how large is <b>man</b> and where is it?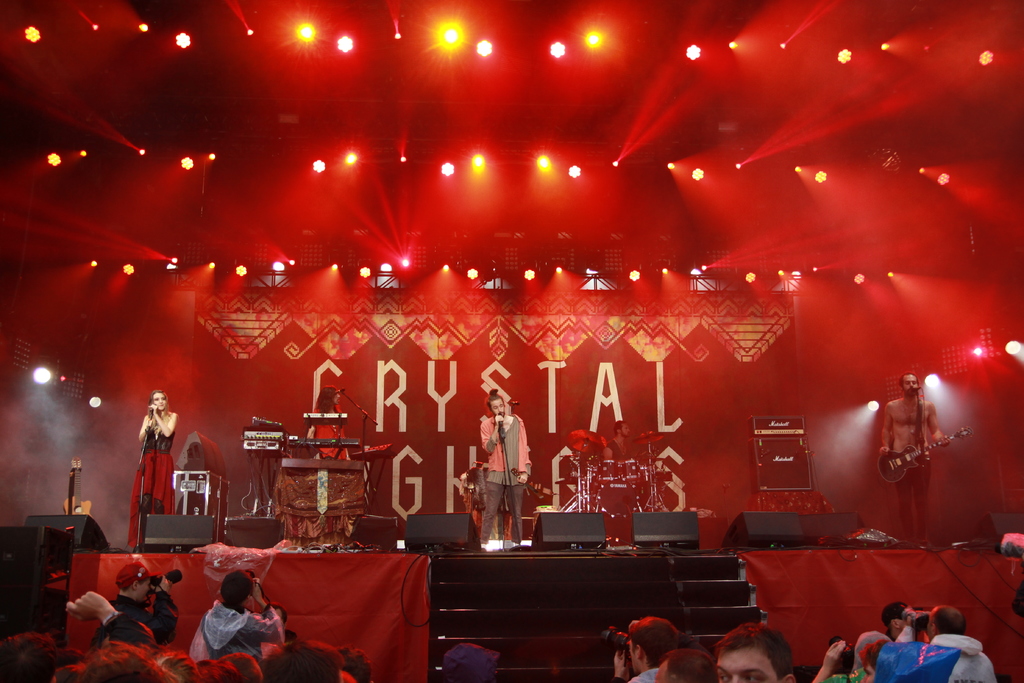
Bounding box: {"x1": 609, "y1": 616, "x2": 682, "y2": 682}.
